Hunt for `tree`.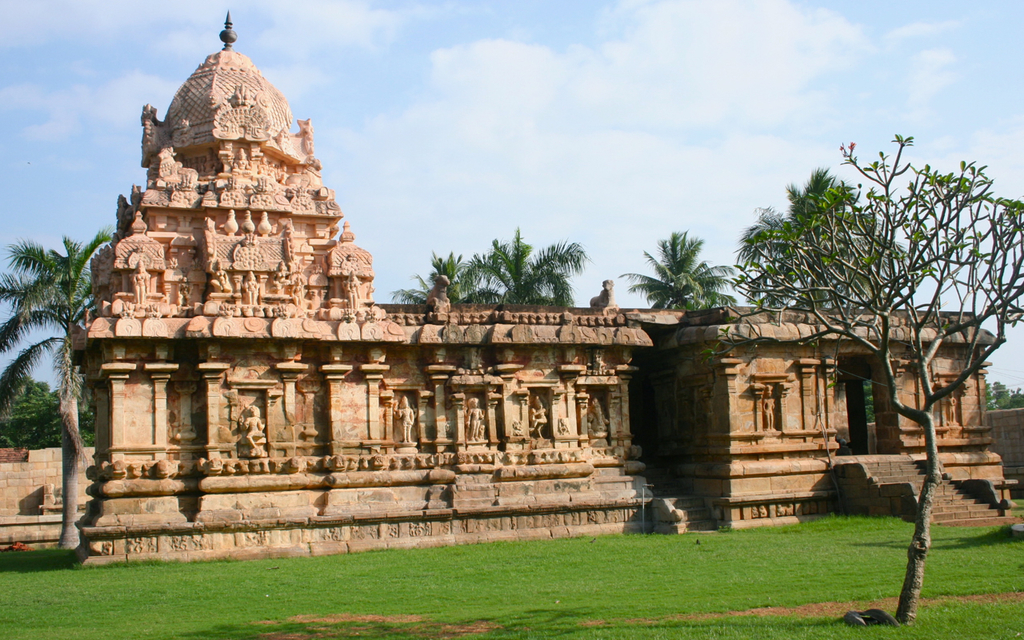
Hunted down at x1=616 y1=225 x2=737 y2=313.
